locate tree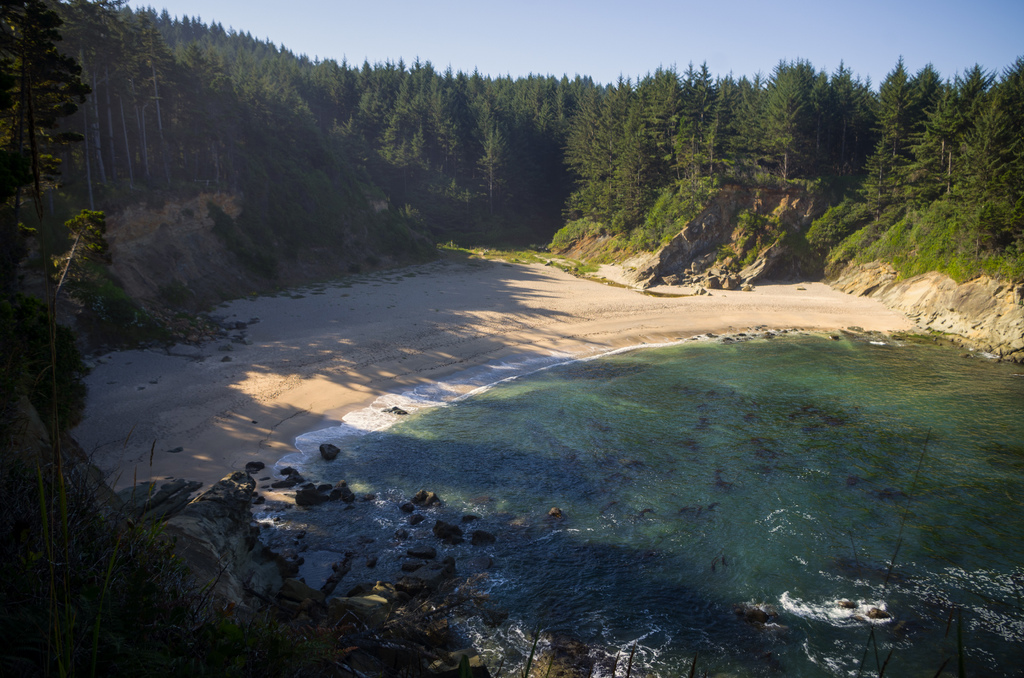
<bbox>397, 56, 481, 219</bbox>
